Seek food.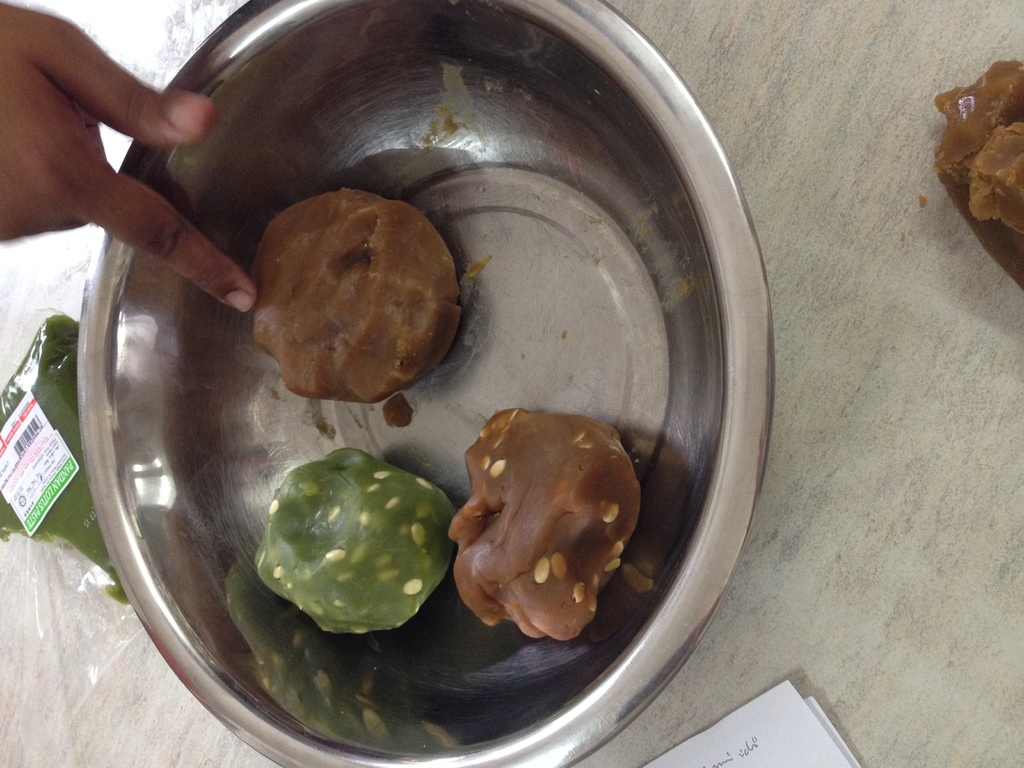
region(438, 408, 641, 643).
